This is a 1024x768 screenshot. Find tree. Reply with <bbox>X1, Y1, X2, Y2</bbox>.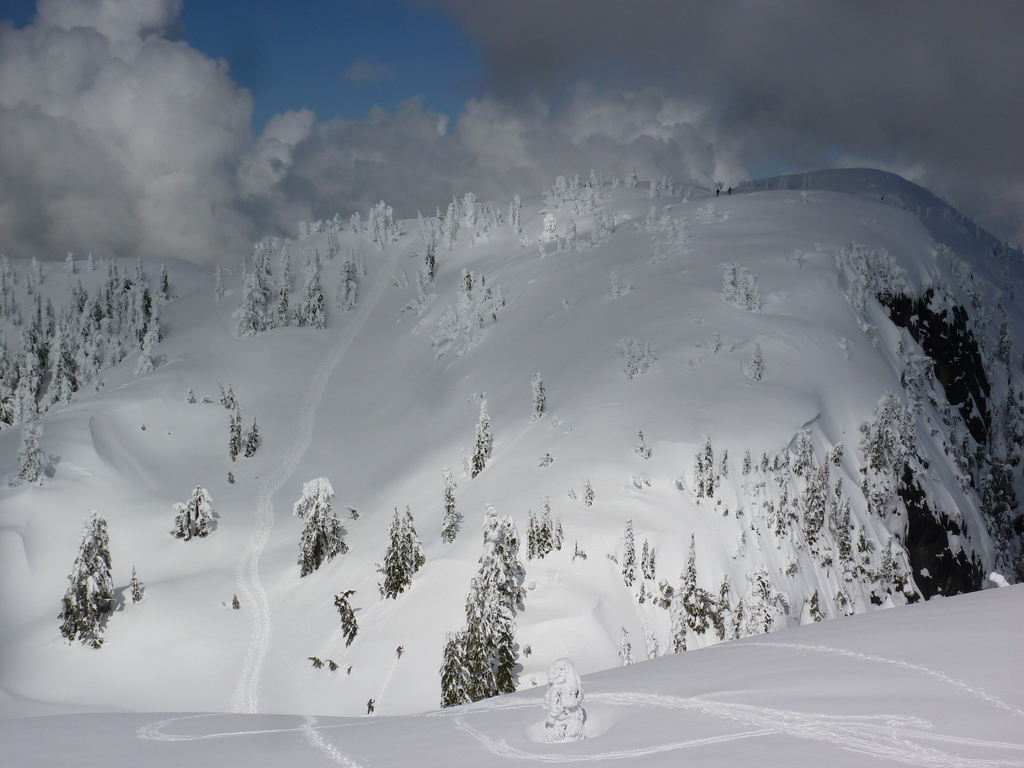
<bbox>715, 579, 745, 643</bbox>.
